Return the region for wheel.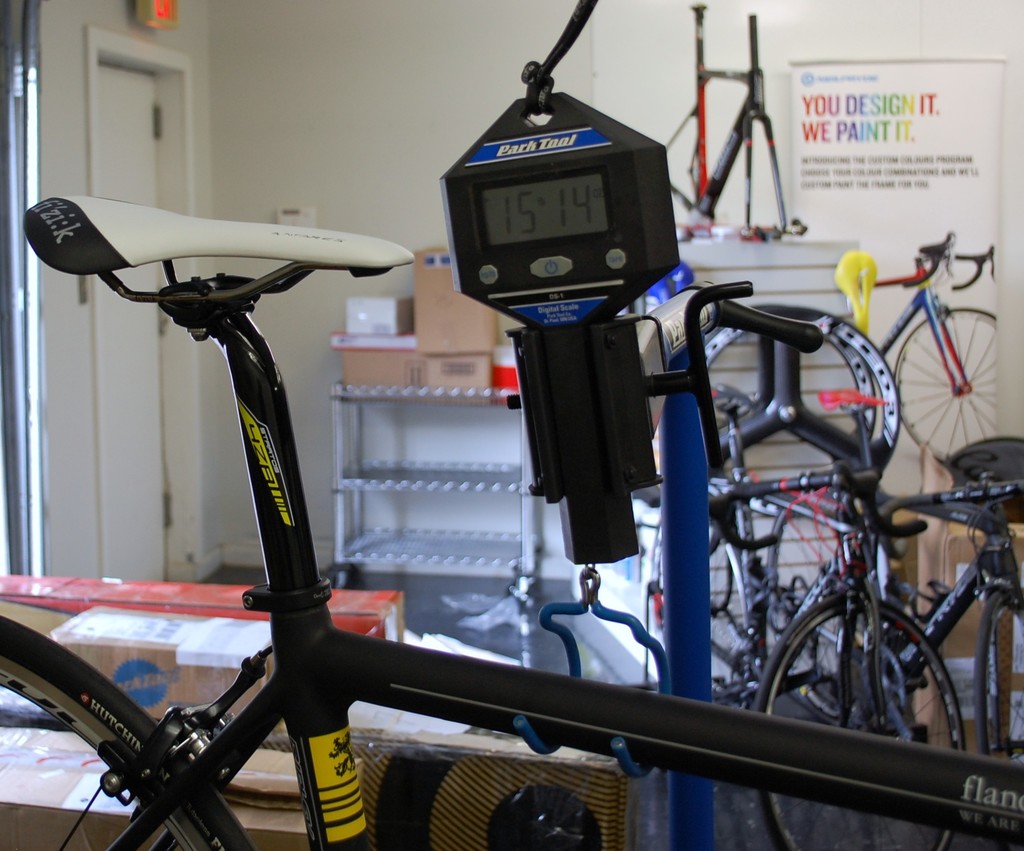
[x1=0, y1=615, x2=253, y2=850].
